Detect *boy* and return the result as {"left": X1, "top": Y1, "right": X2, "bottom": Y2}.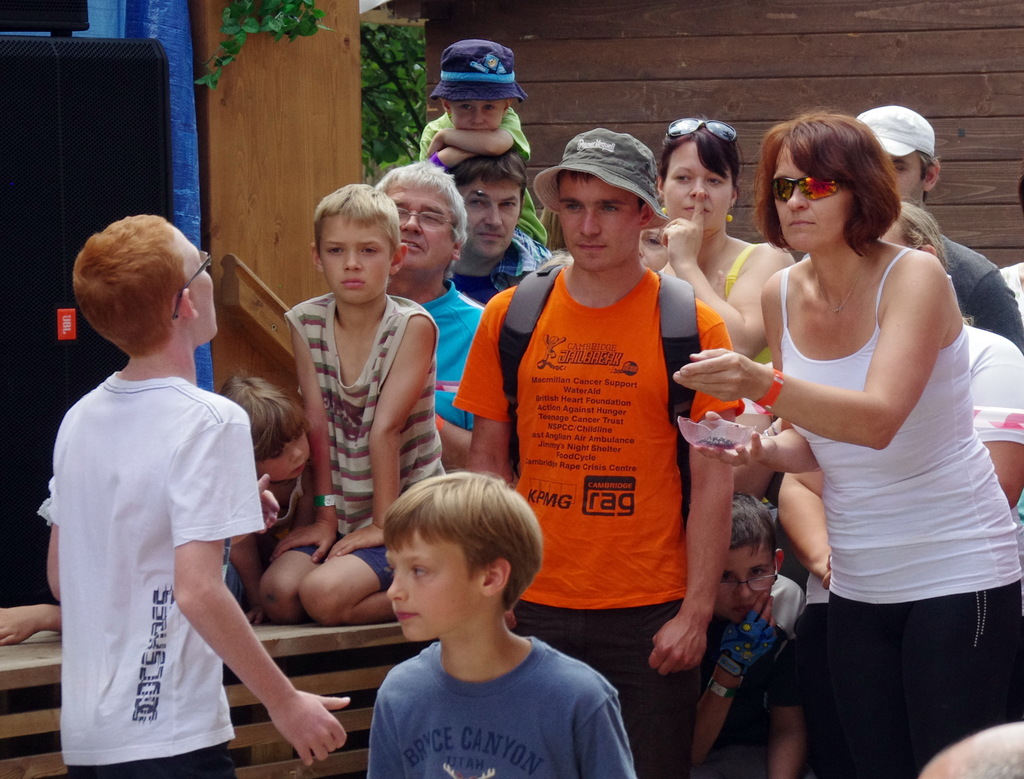
{"left": 35, "top": 212, "right": 349, "bottom": 778}.
